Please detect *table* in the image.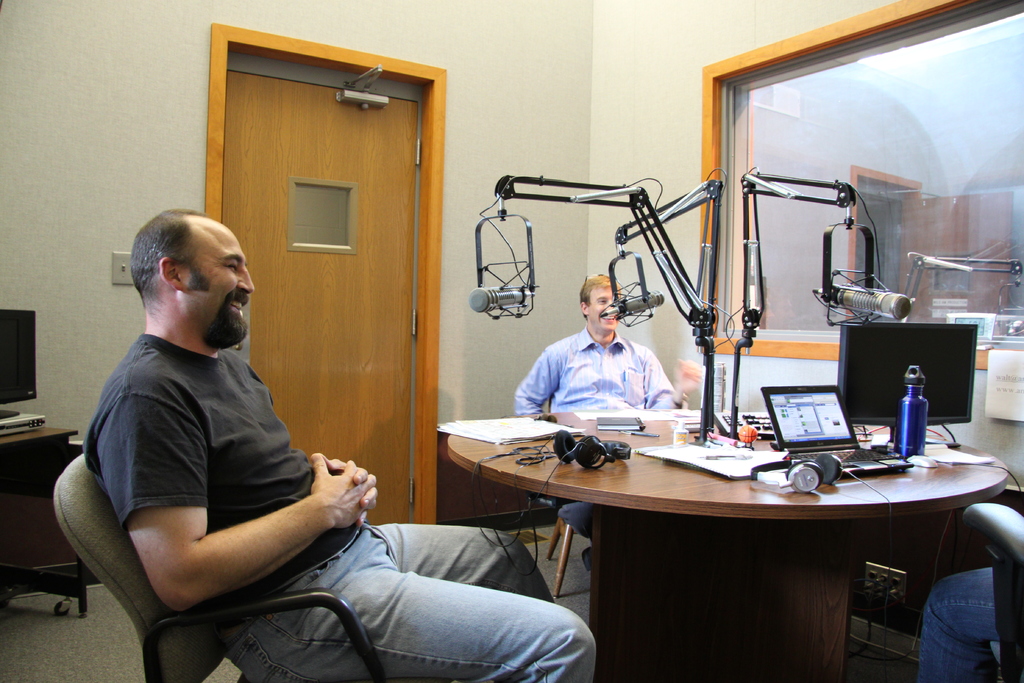
BBox(0, 423, 86, 616).
